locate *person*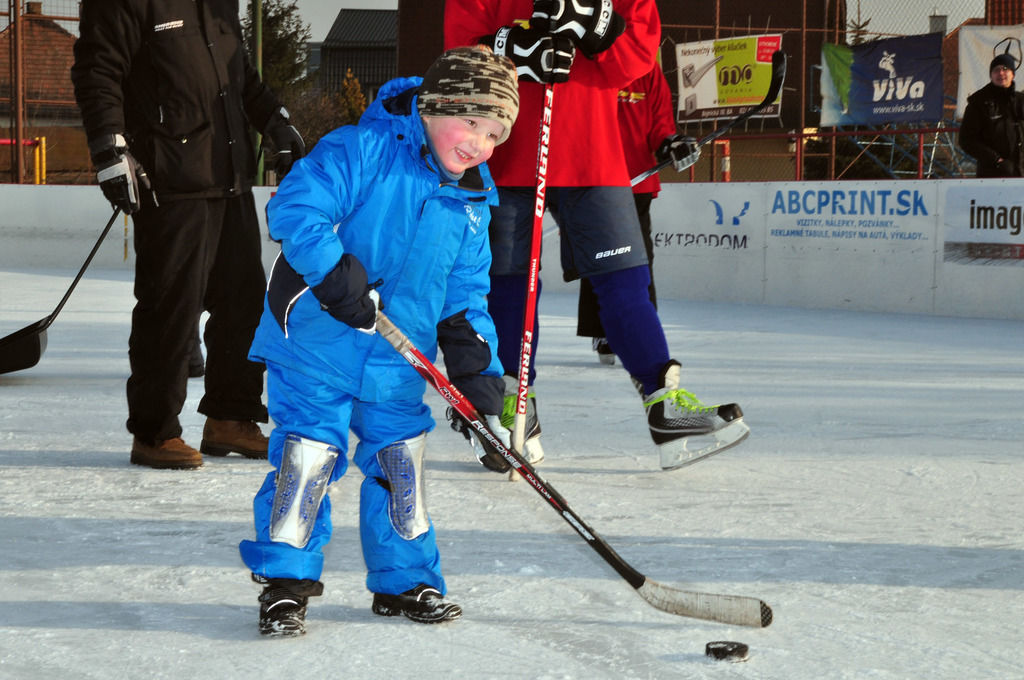
(955, 47, 1023, 177)
